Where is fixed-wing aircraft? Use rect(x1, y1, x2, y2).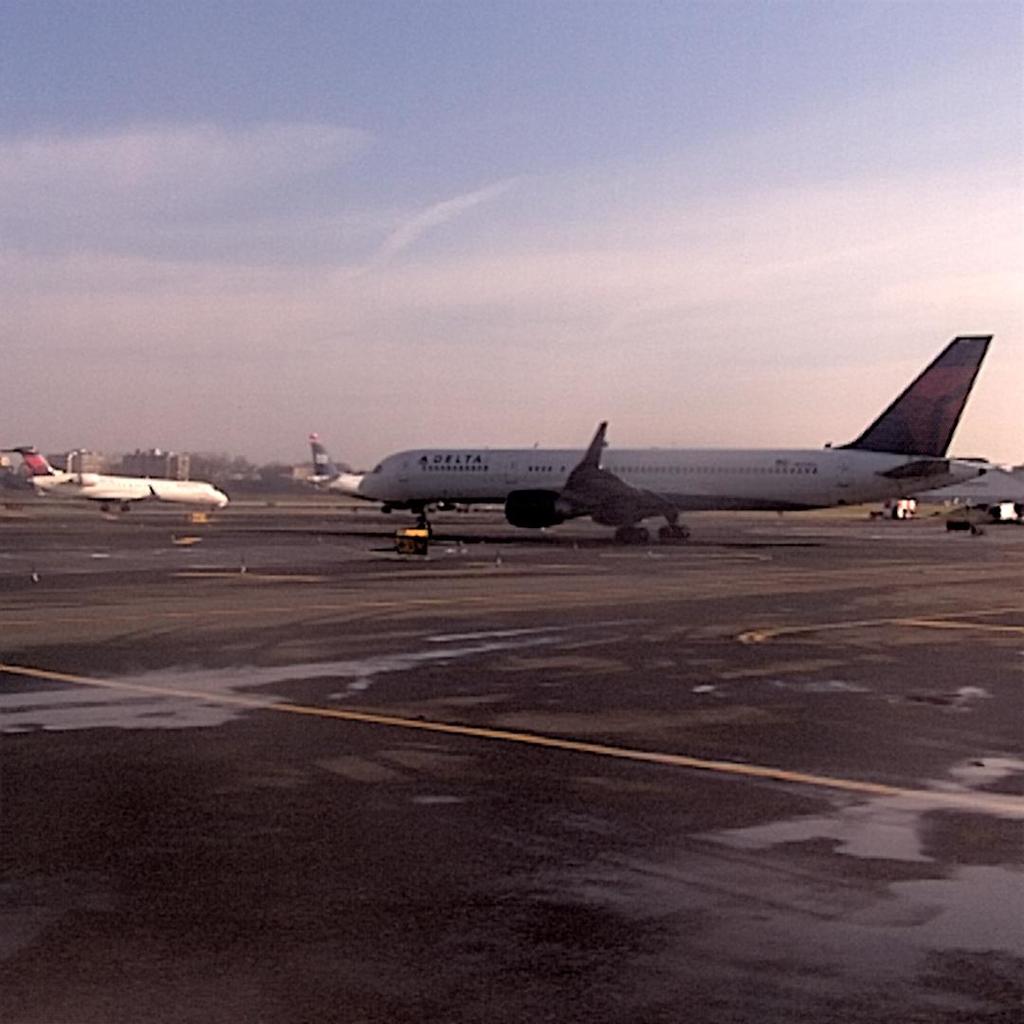
rect(9, 447, 234, 518).
